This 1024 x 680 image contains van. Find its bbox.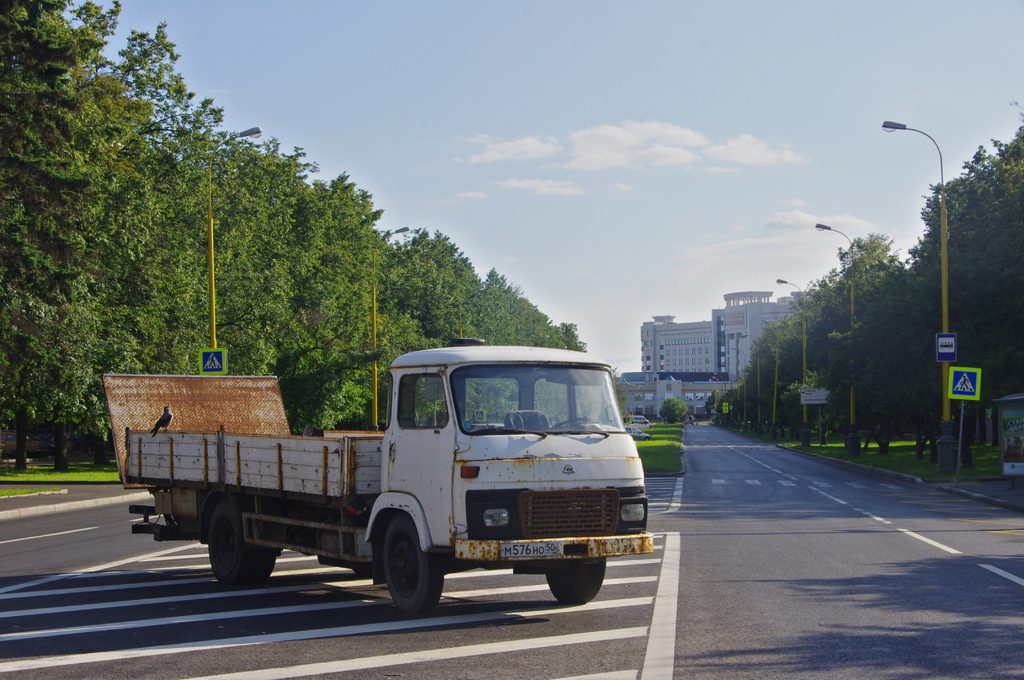
box(98, 338, 653, 619).
